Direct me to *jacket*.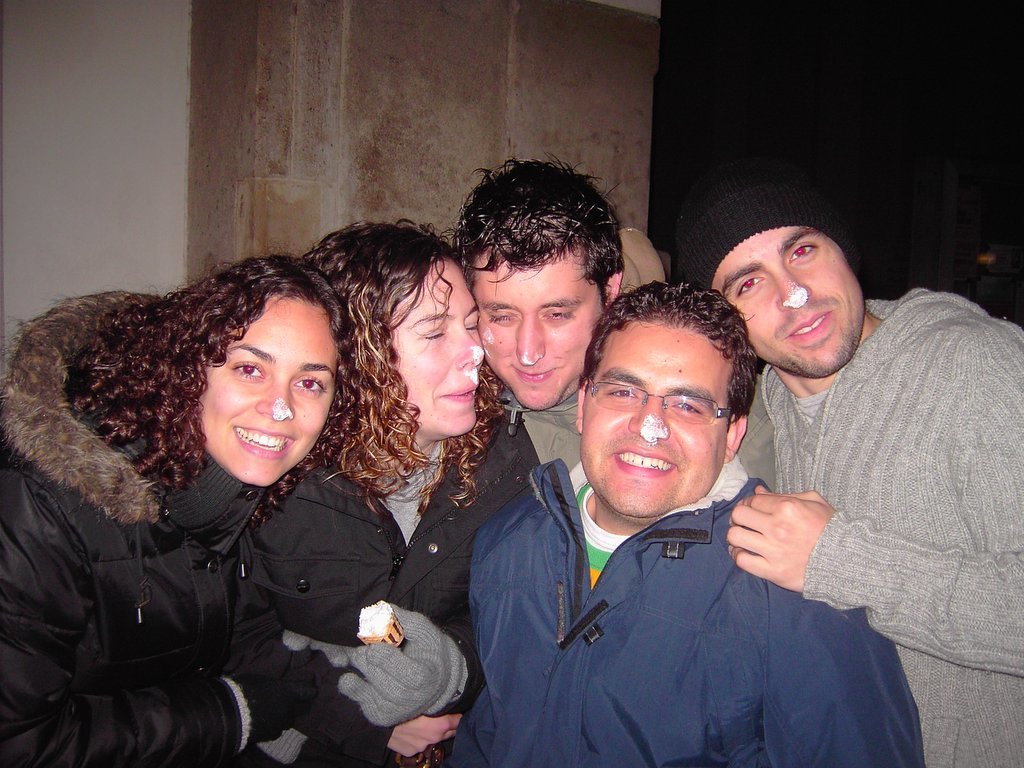
Direction: x1=0, y1=287, x2=278, y2=767.
